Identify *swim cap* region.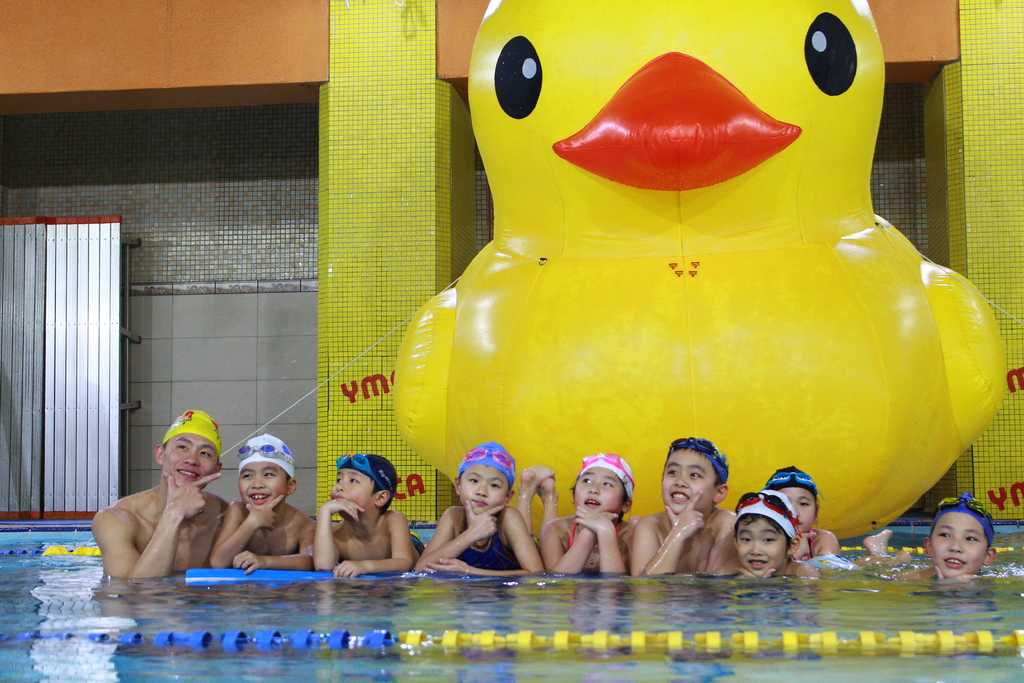
Region: region(761, 467, 819, 496).
